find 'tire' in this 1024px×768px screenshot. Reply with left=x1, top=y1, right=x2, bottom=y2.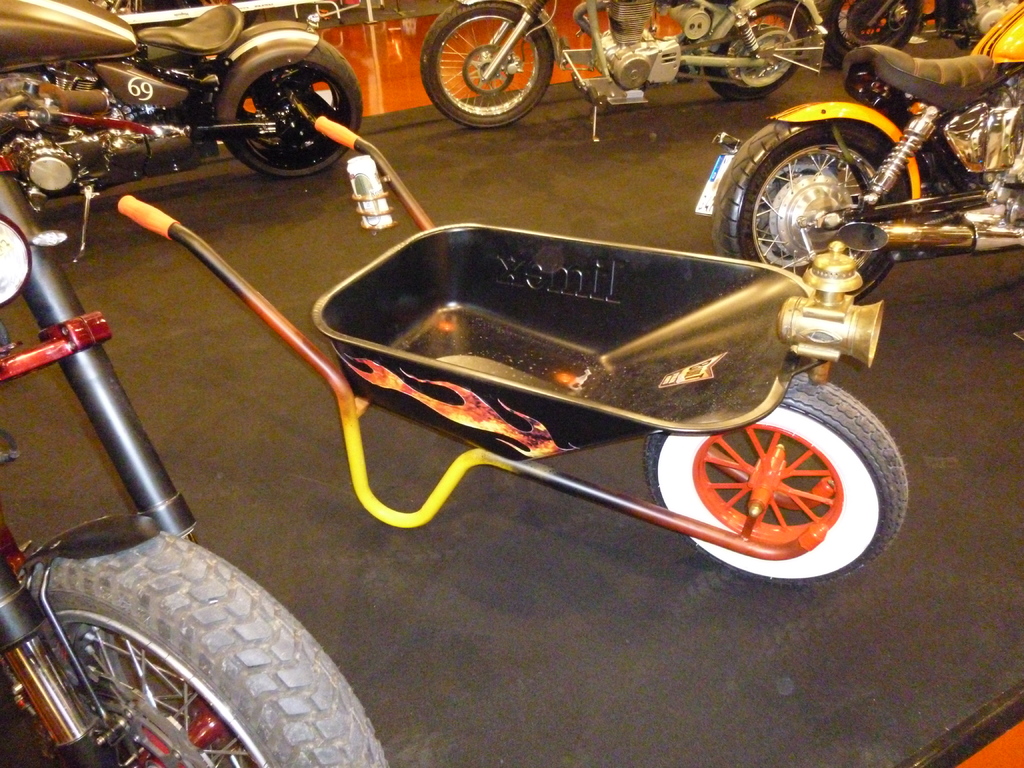
left=709, top=101, right=897, bottom=301.
